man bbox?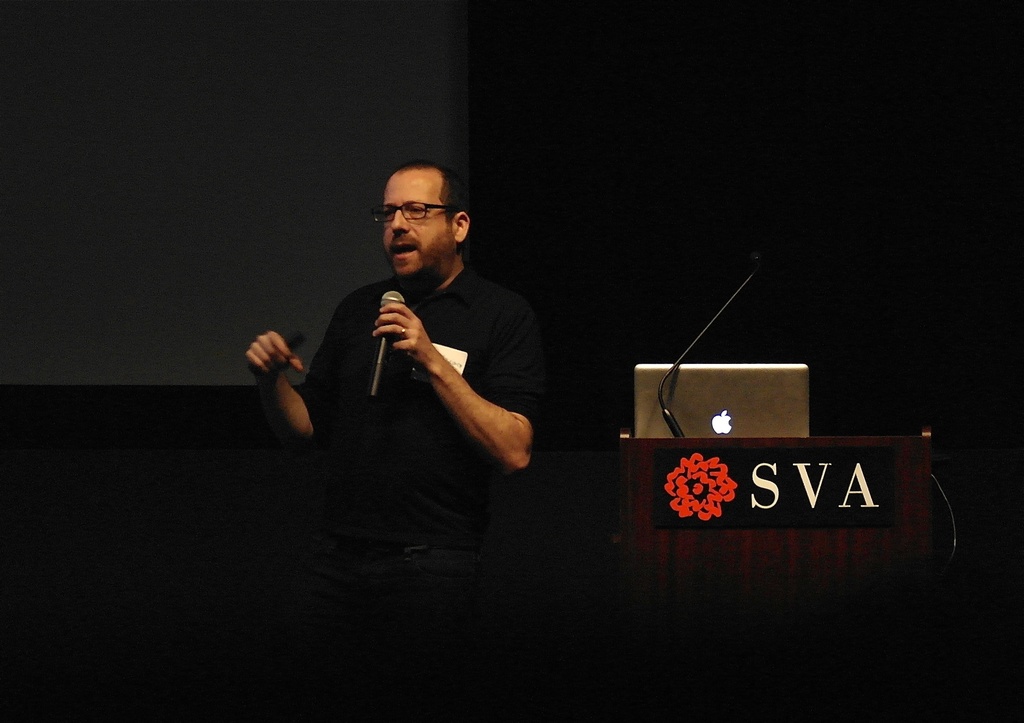
bbox=(241, 165, 566, 583)
